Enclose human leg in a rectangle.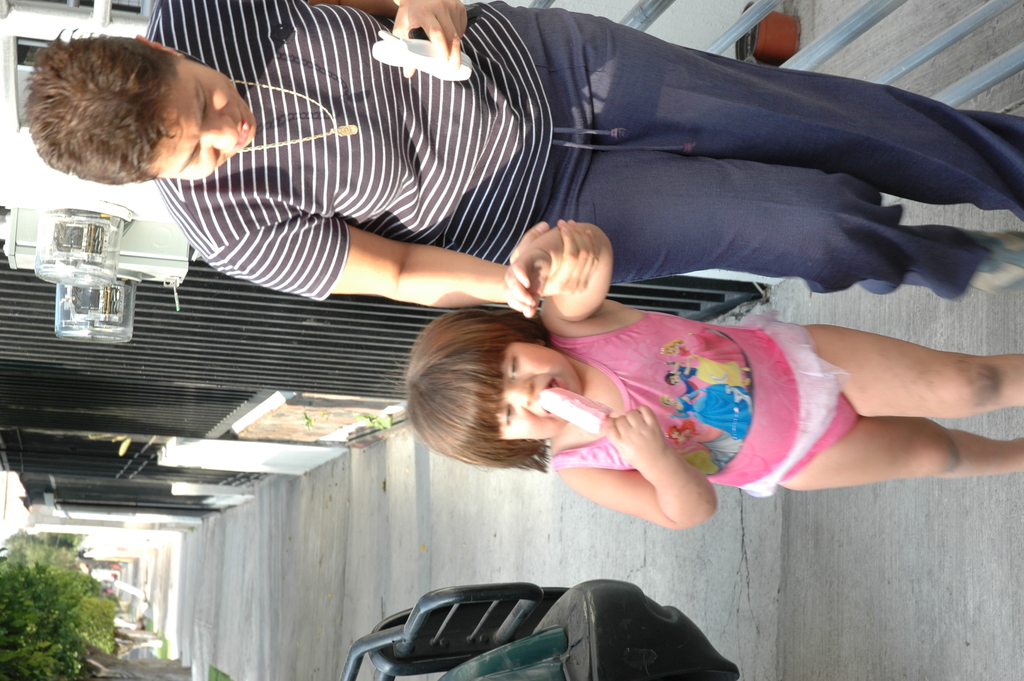
(604, 171, 1012, 276).
